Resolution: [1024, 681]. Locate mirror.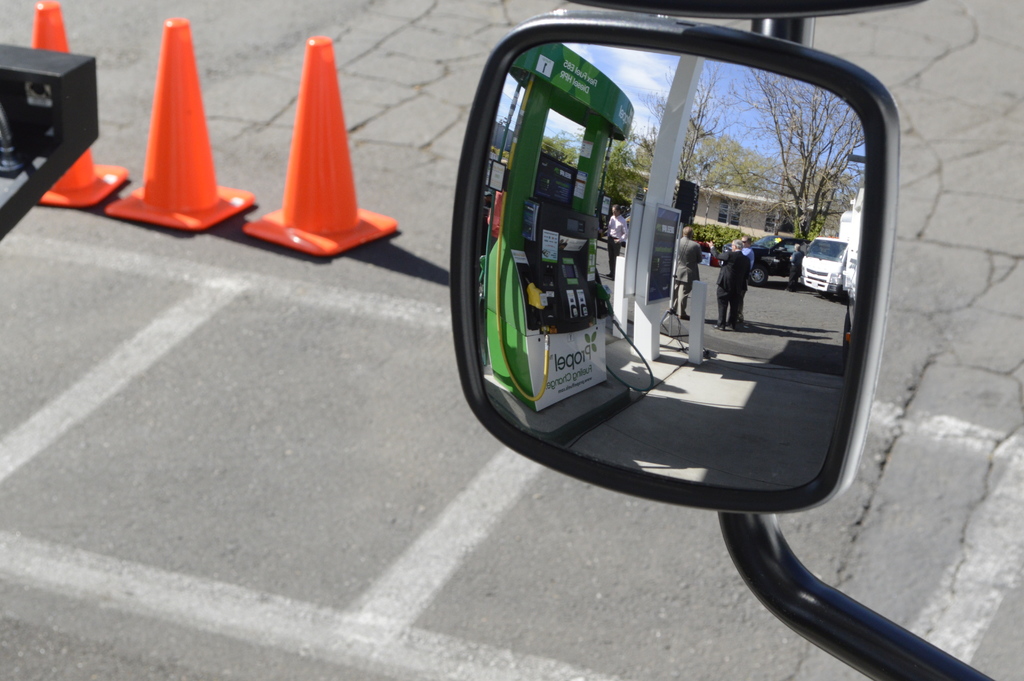
x1=477 y1=42 x2=861 y2=481.
